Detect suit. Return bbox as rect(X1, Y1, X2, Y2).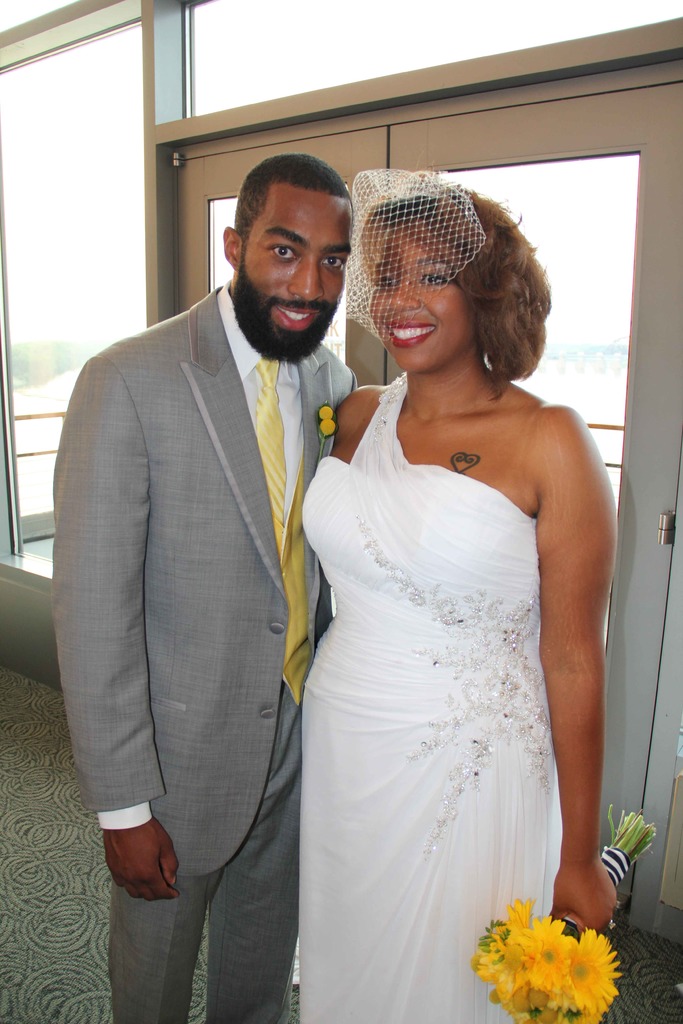
rect(53, 287, 361, 1023).
